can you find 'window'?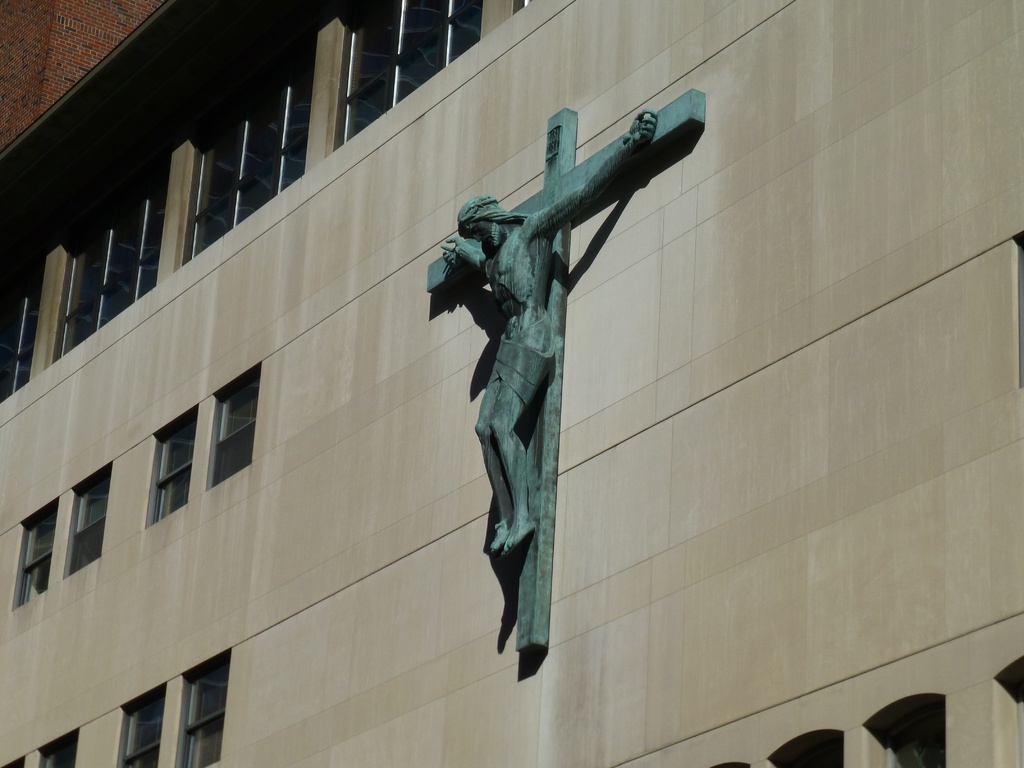
Yes, bounding box: bbox=[146, 409, 194, 528].
